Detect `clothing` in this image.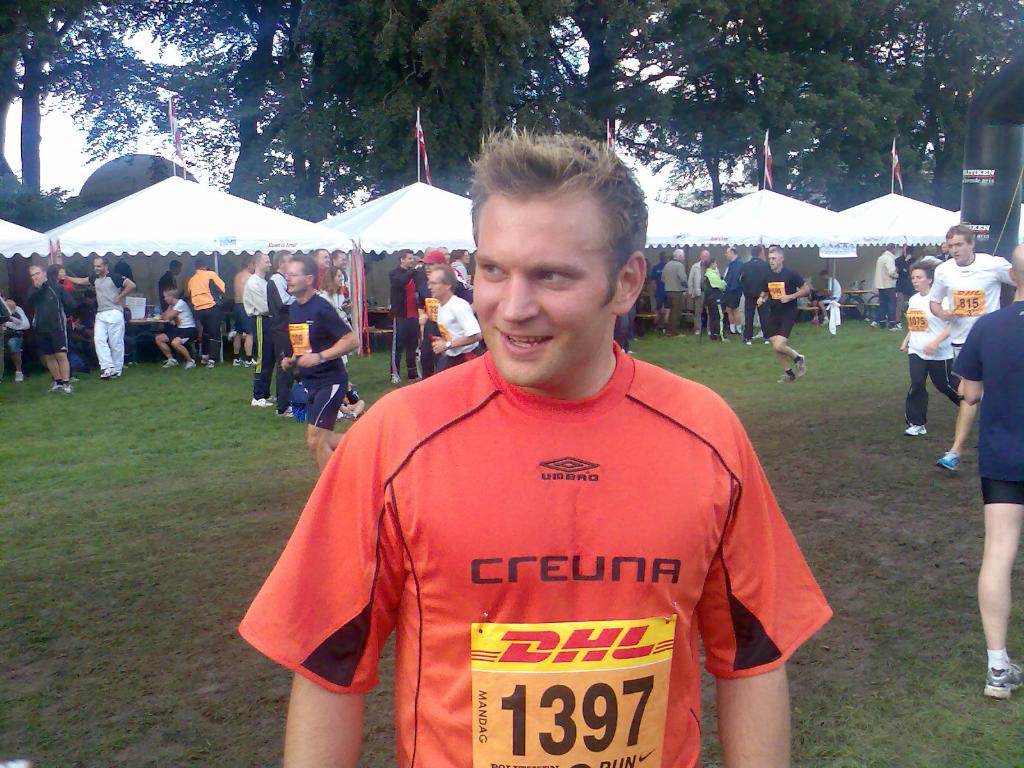
Detection: 689/260/721/328.
